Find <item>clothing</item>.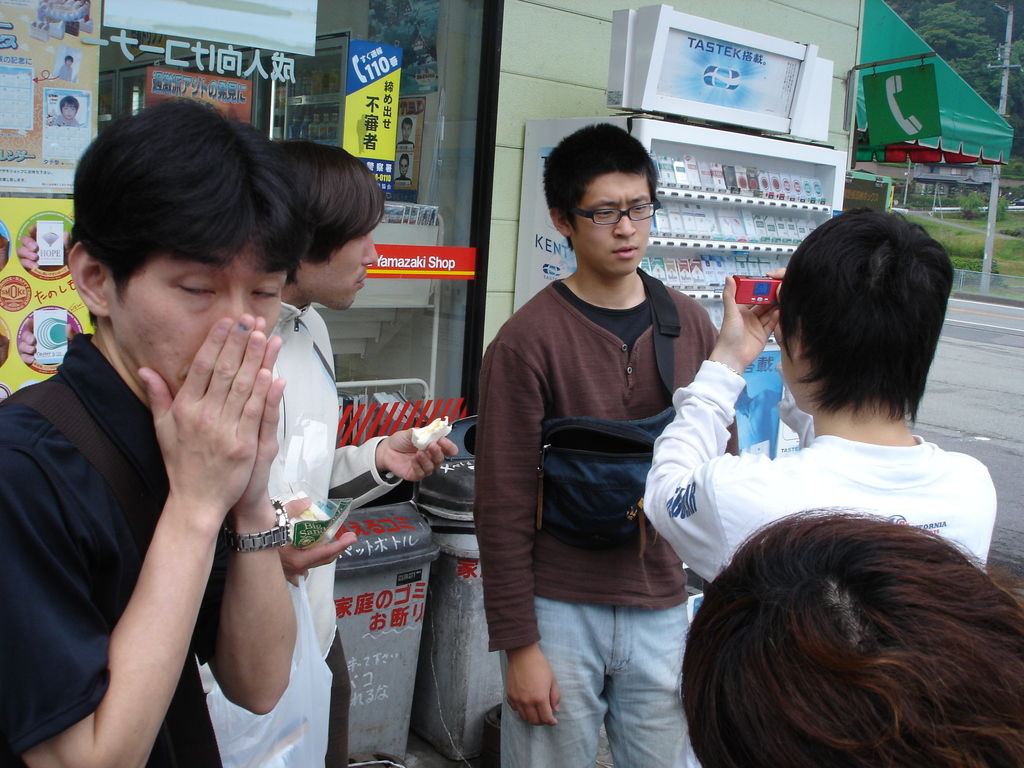
481, 190, 719, 732.
